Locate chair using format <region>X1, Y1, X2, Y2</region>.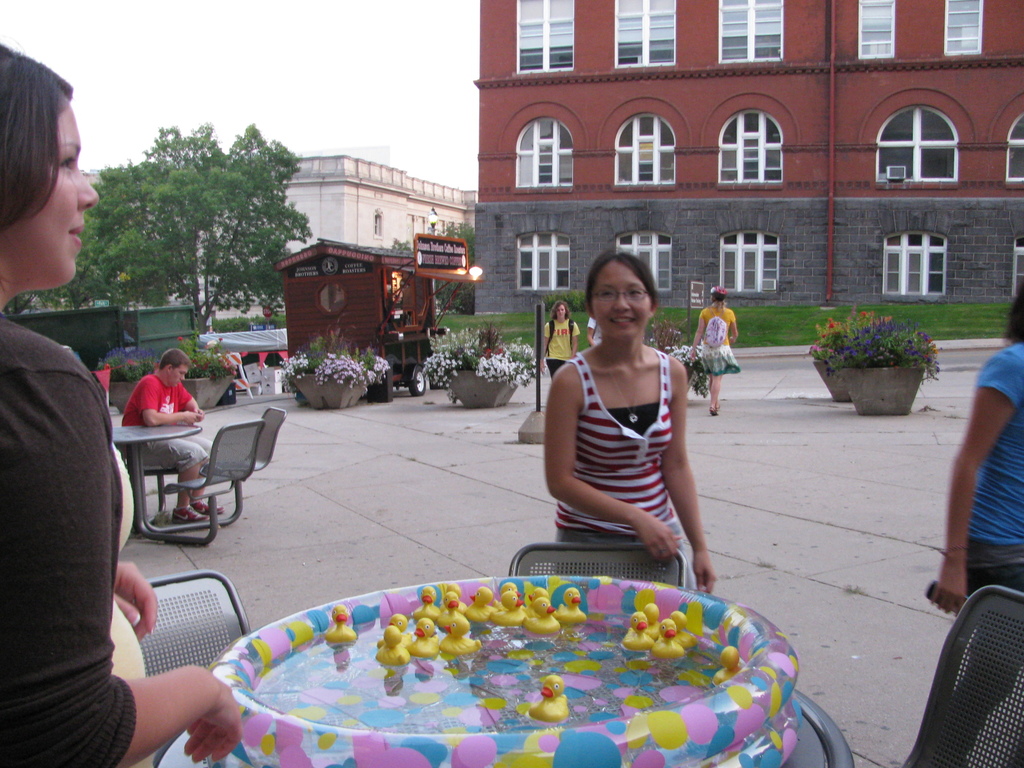
<region>138, 566, 251, 767</region>.
